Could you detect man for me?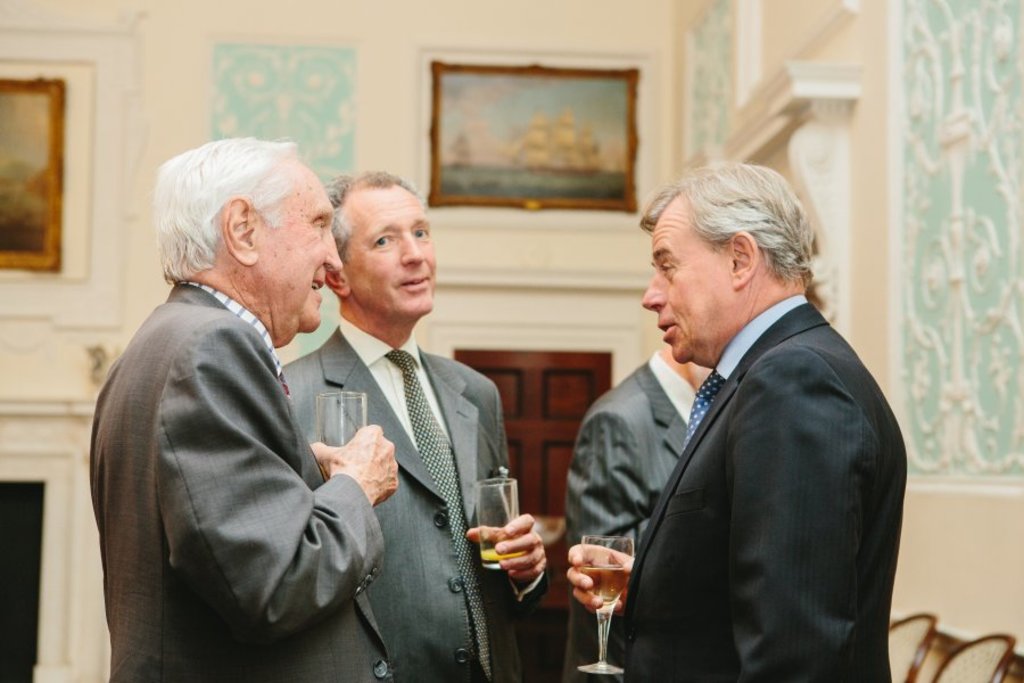
Detection result: 280/164/573/678.
